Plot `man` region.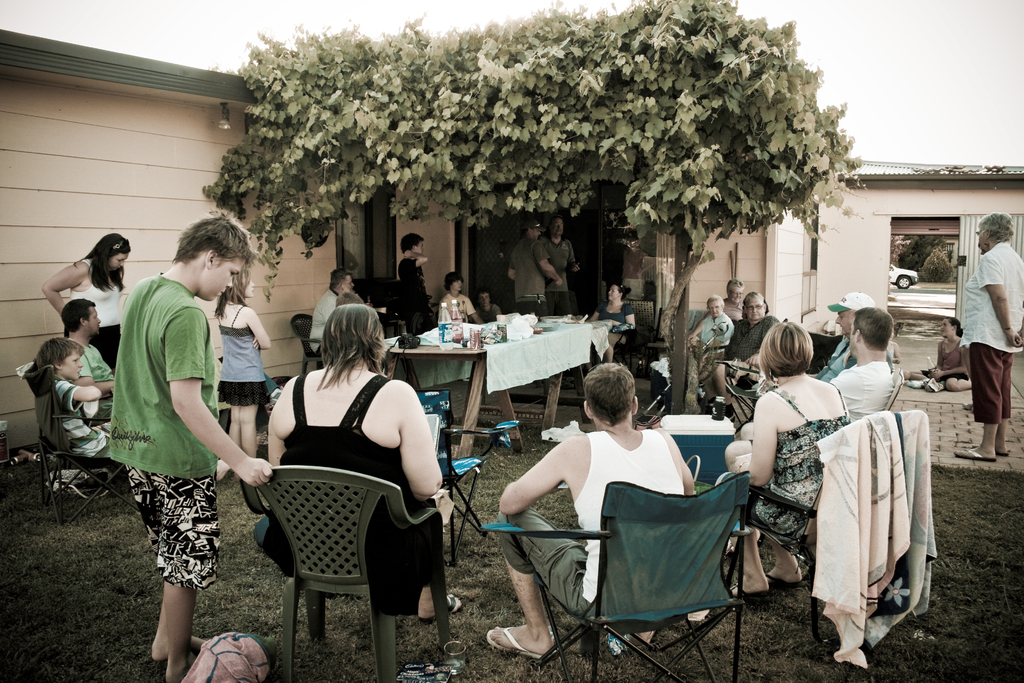
Plotted at x1=701, y1=290, x2=780, y2=422.
